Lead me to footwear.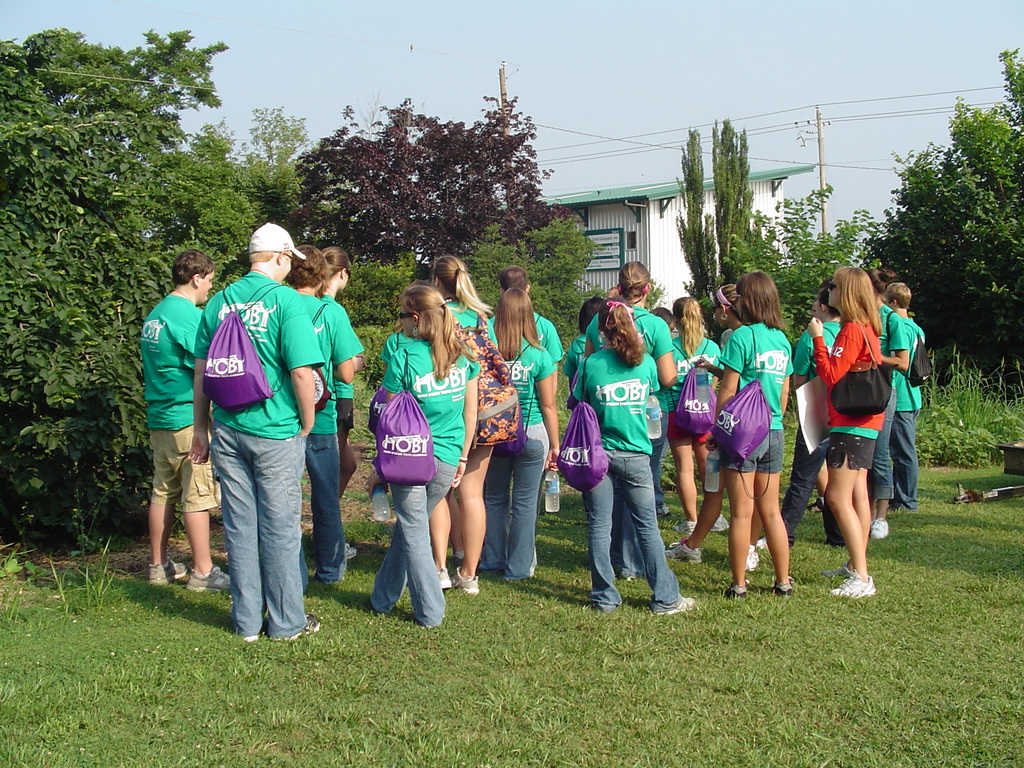
Lead to (184,563,229,595).
